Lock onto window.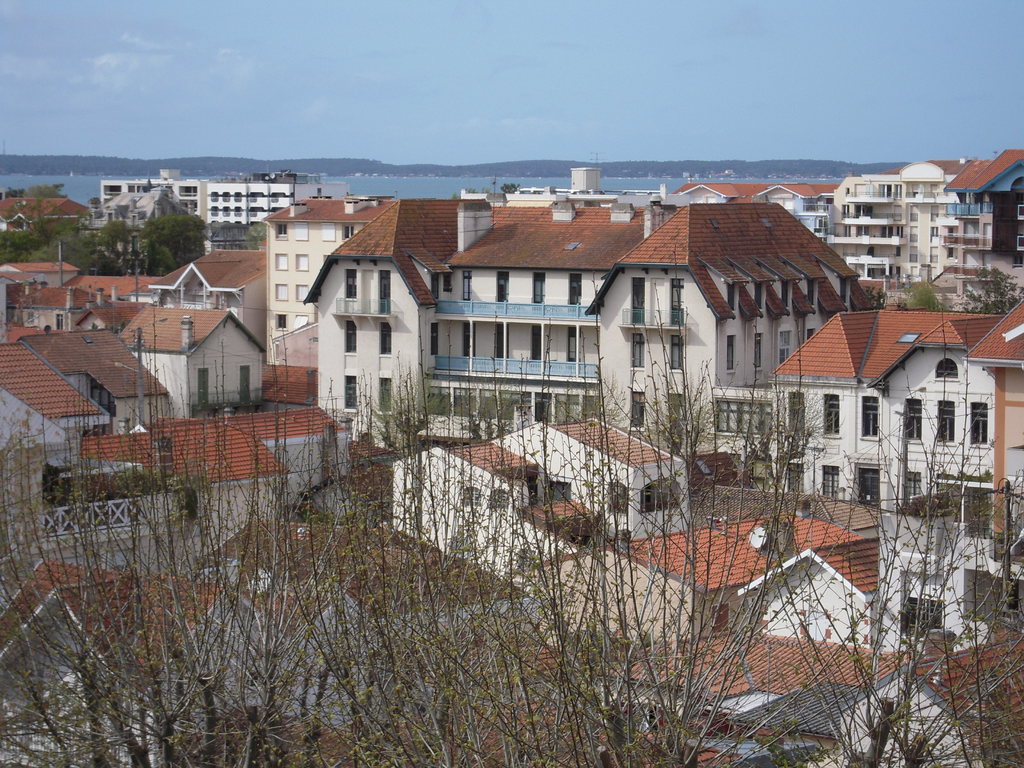
Locked: locate(932, 357, 957, 380).
